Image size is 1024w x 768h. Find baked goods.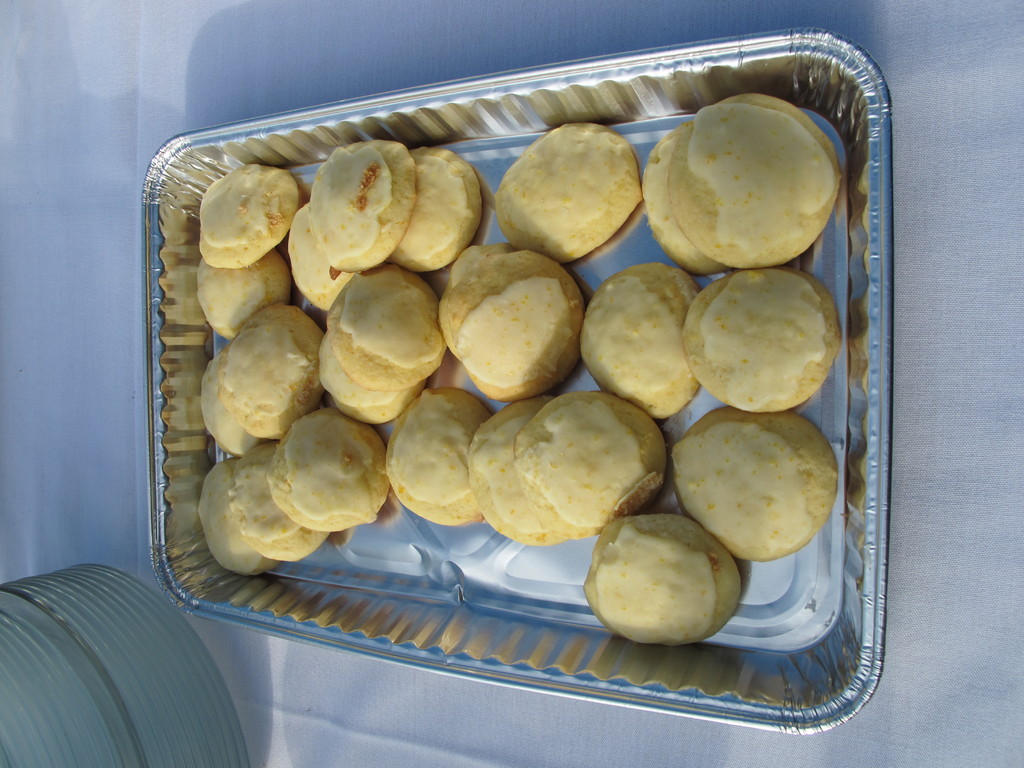
crop(584, 518, 739, 660).
